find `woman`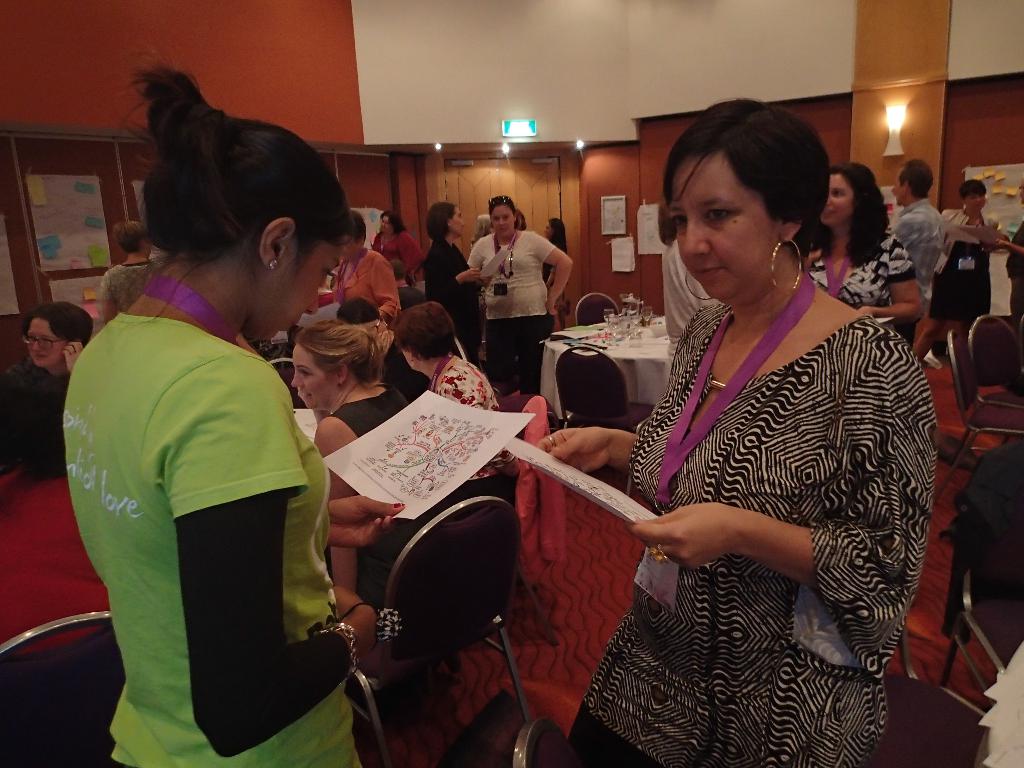
808 164 928 335
